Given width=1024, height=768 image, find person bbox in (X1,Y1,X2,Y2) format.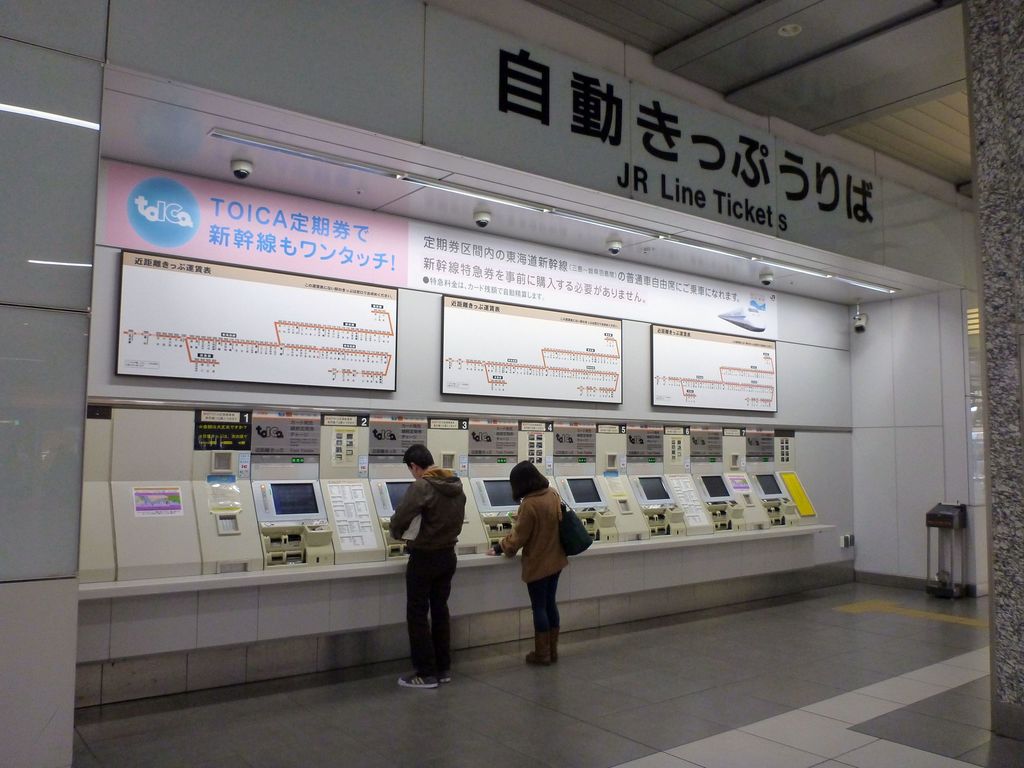
(381,434,466,685).
